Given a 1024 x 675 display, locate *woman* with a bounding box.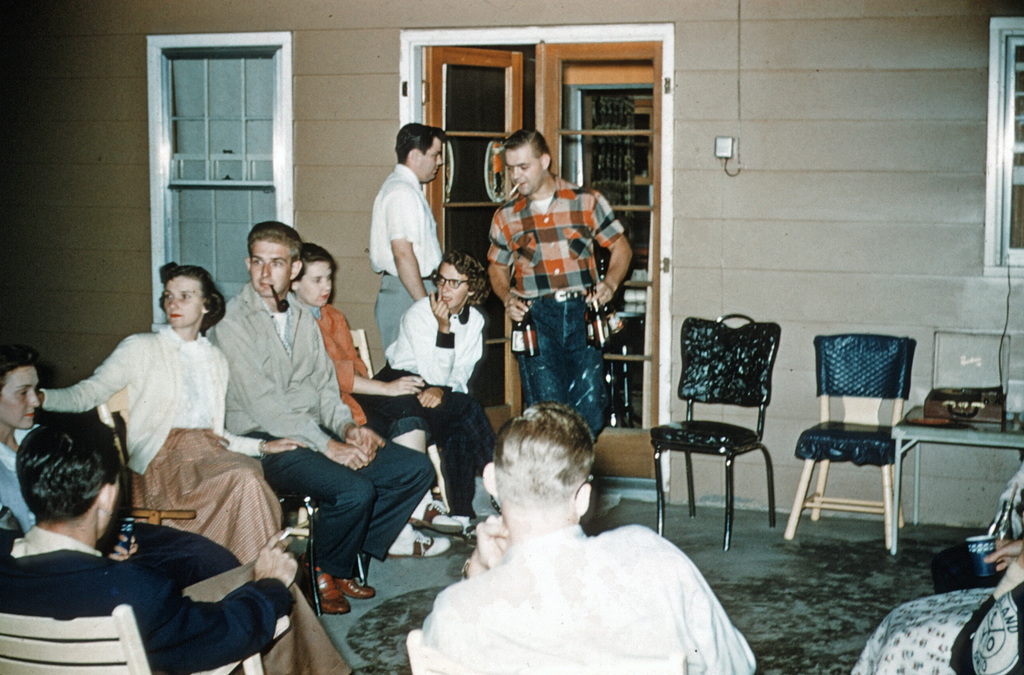
Located: crop(37, 254, 309, 562).
